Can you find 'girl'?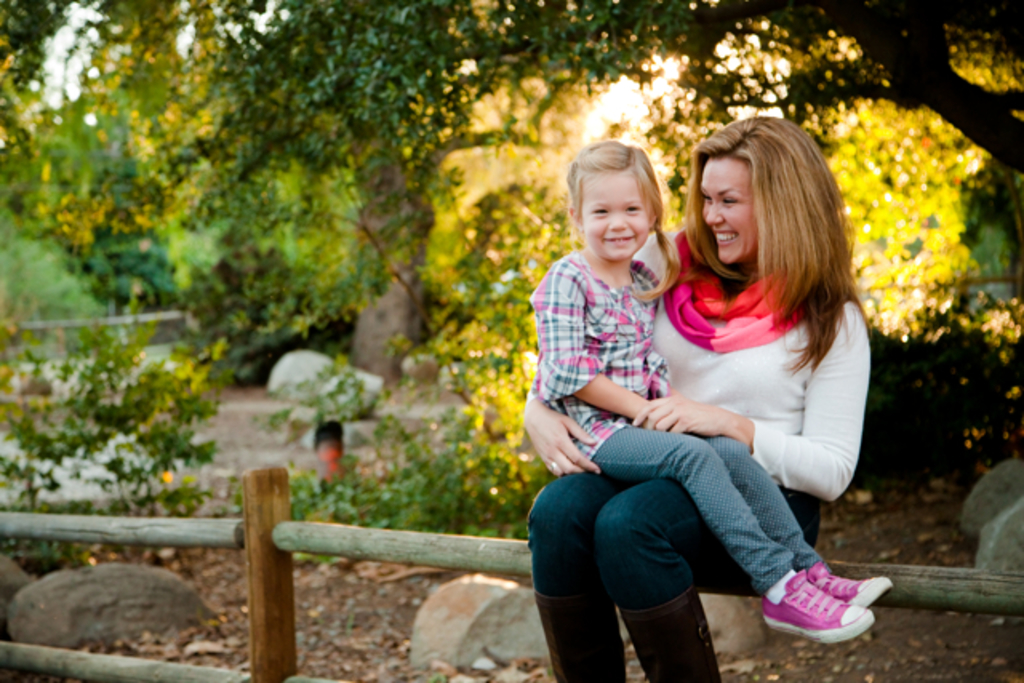
Yes, bounding box: [left=534, top=141, right=898, bottom=641].
